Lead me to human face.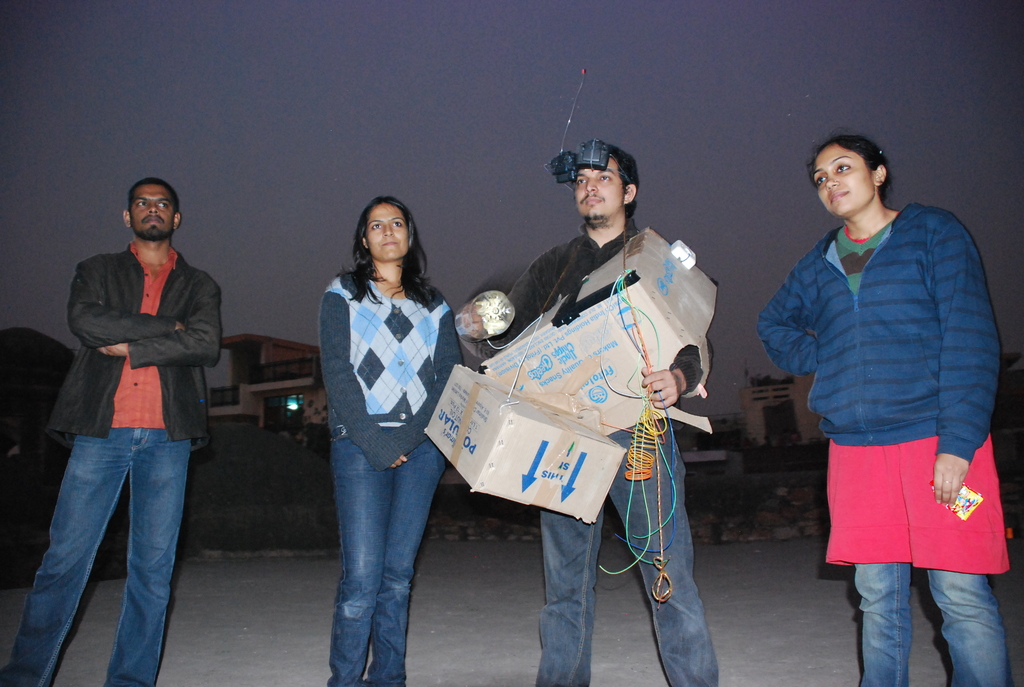
Lead to [x1=815, y1=143, x2=872, y2=218].
